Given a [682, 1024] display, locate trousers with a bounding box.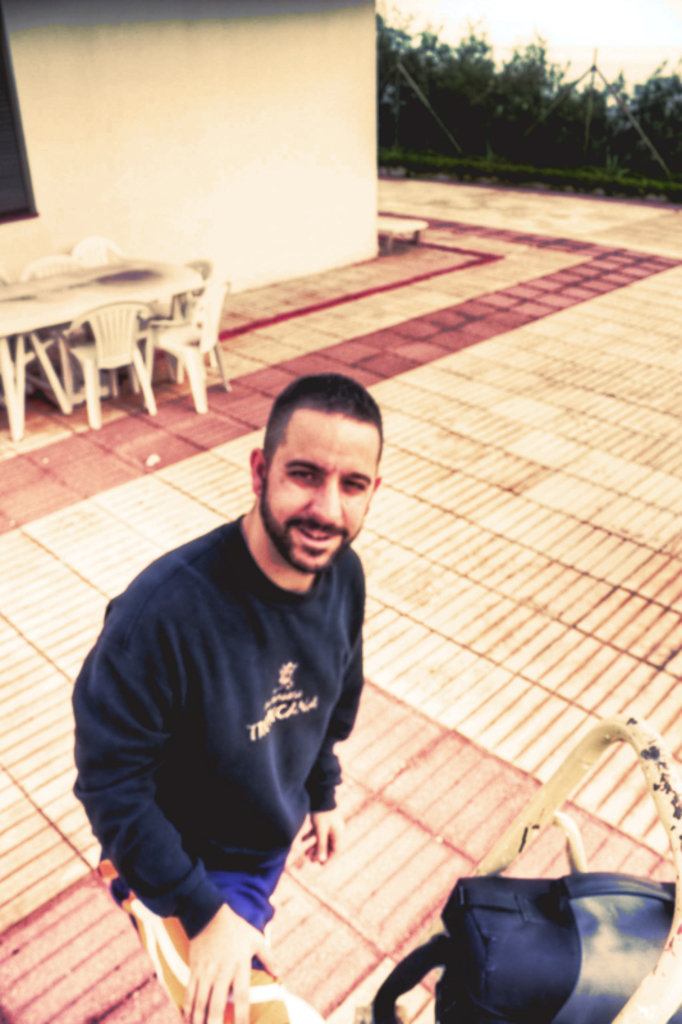
Located: <box>92,855,331,1023</box>.
